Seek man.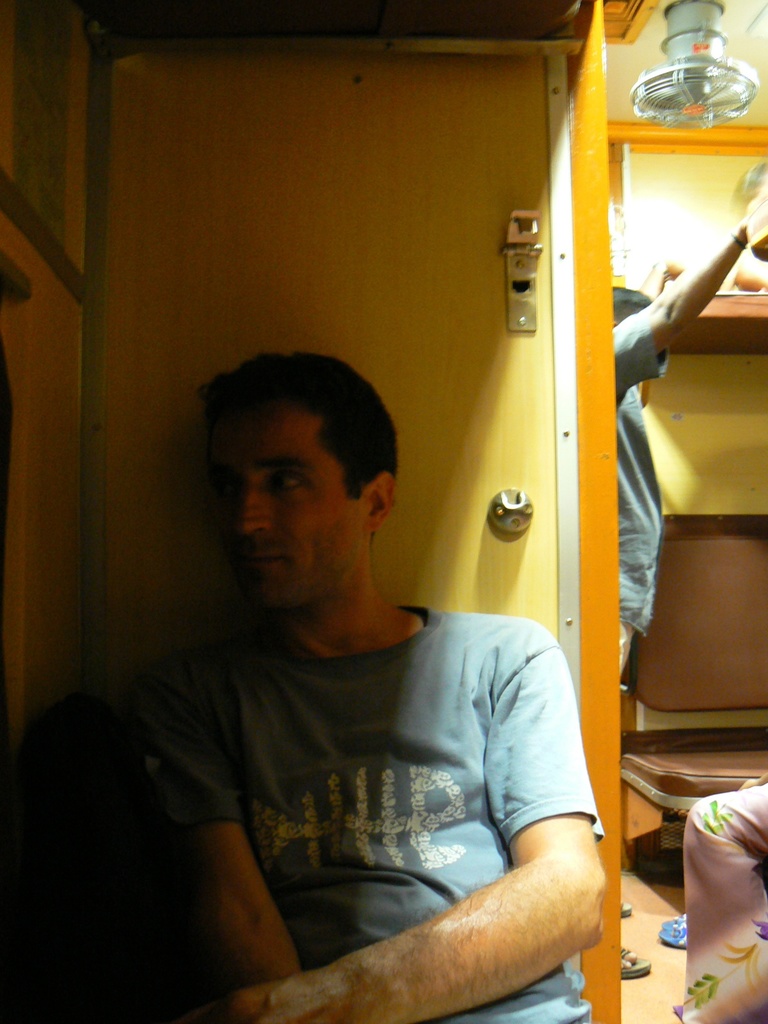
[607,173,765,975].
